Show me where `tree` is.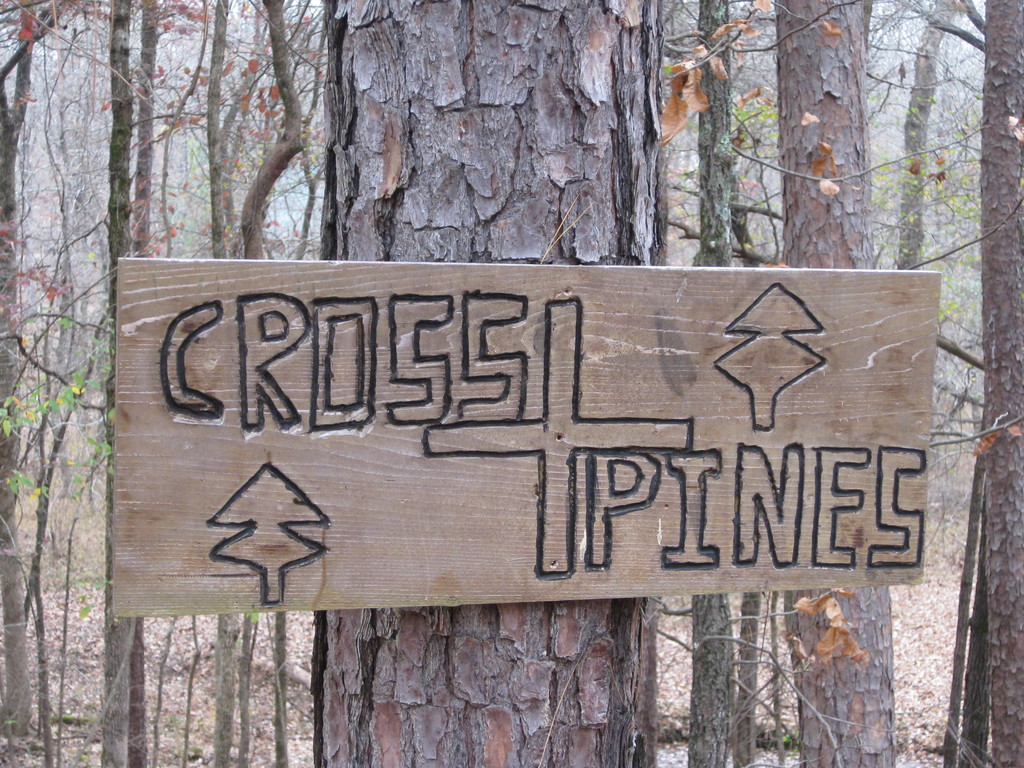
`tree` is at x1=19 y1=61 x2=169 y2=688.
